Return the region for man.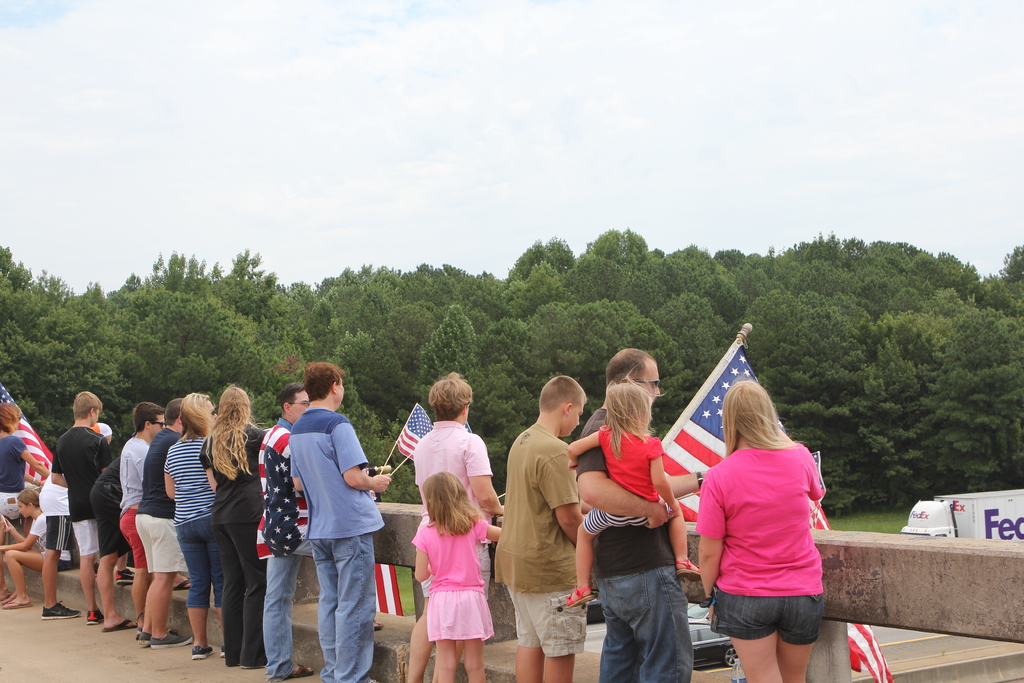
box=[42, 419, 112, 620].
